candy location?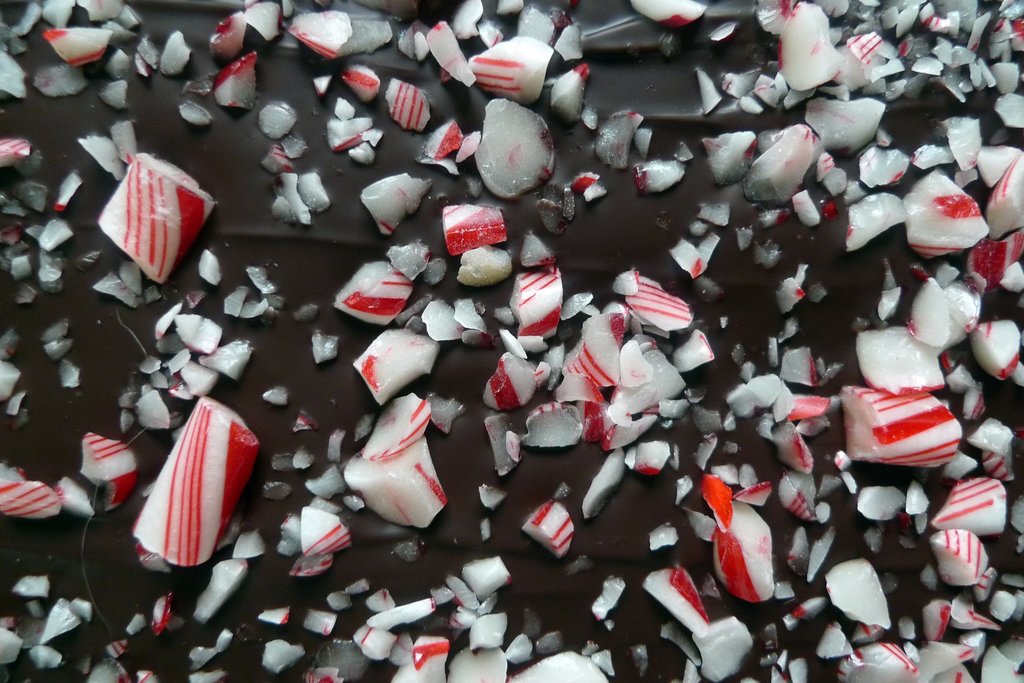
[left=20, top=13, right=1023, bottom=632]
